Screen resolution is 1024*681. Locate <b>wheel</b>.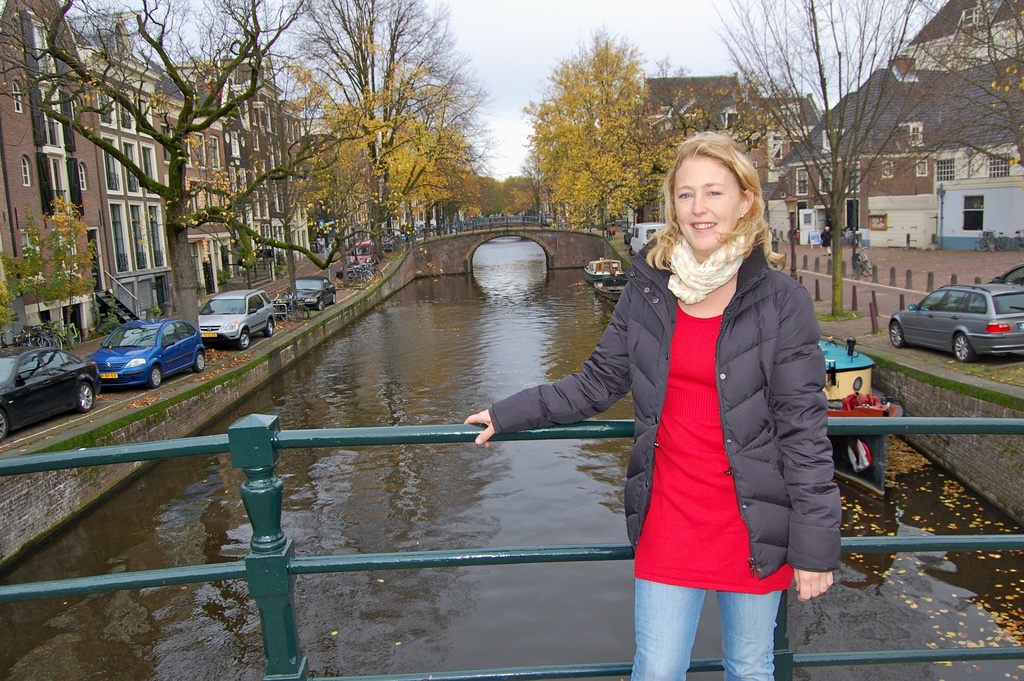
crop(316, 300, 325, 310).
